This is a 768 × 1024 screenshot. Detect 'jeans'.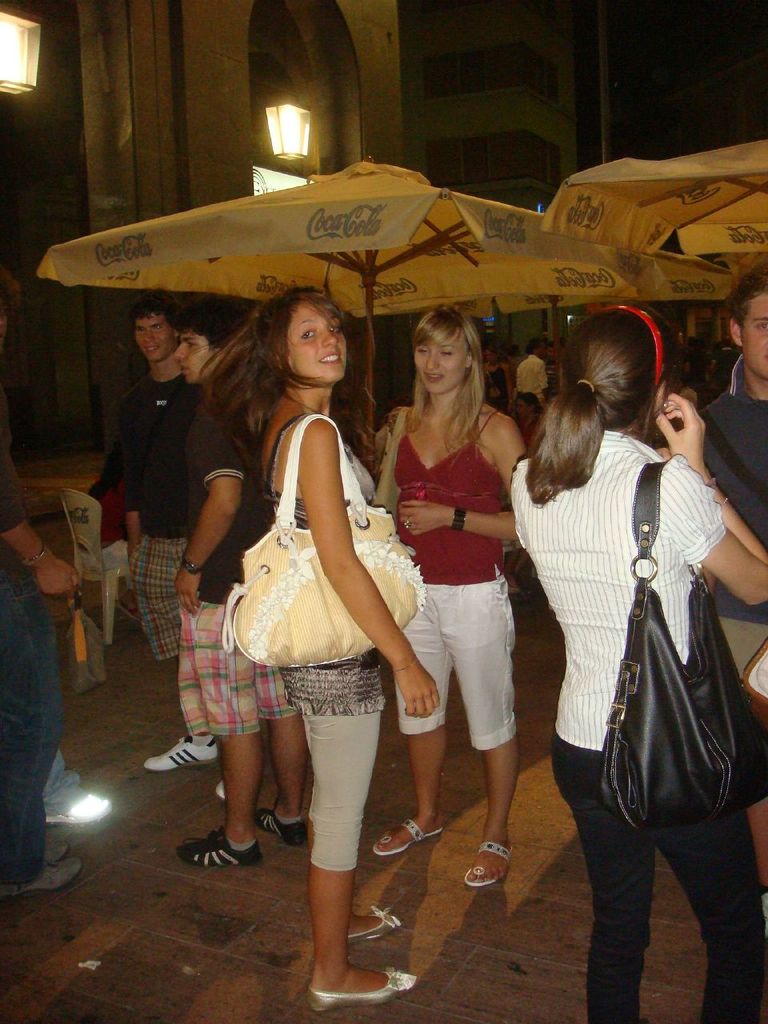
0/570/66/881.
